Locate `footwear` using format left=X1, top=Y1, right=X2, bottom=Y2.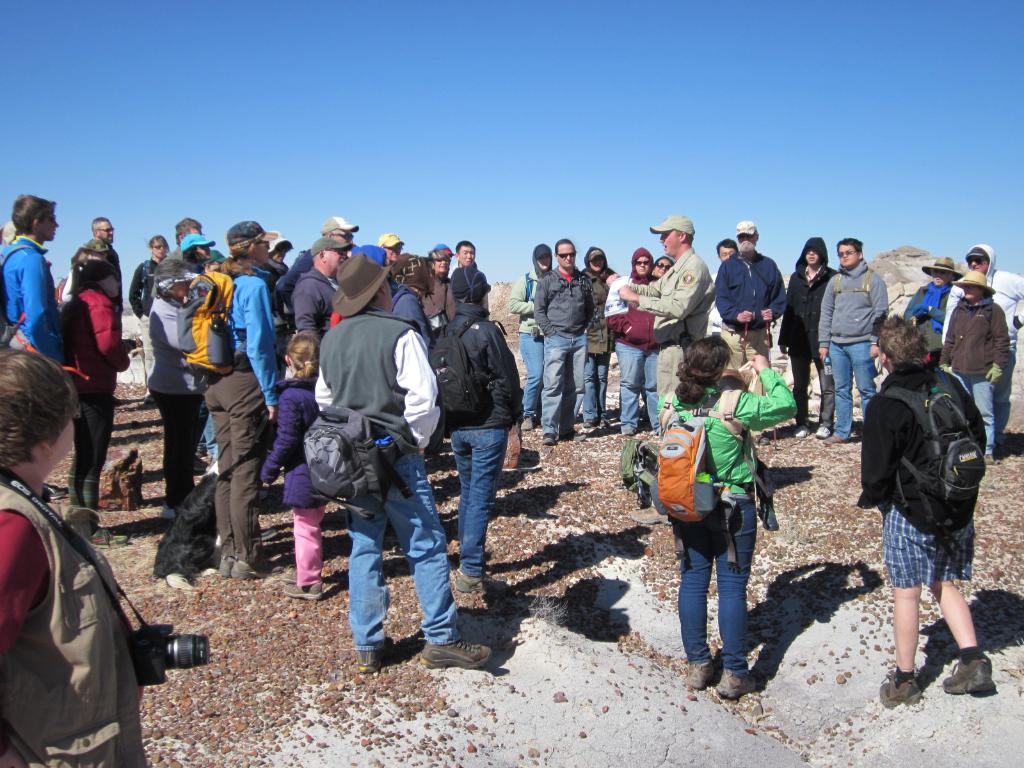
left=285, top=573, right=328, bottom=600.
